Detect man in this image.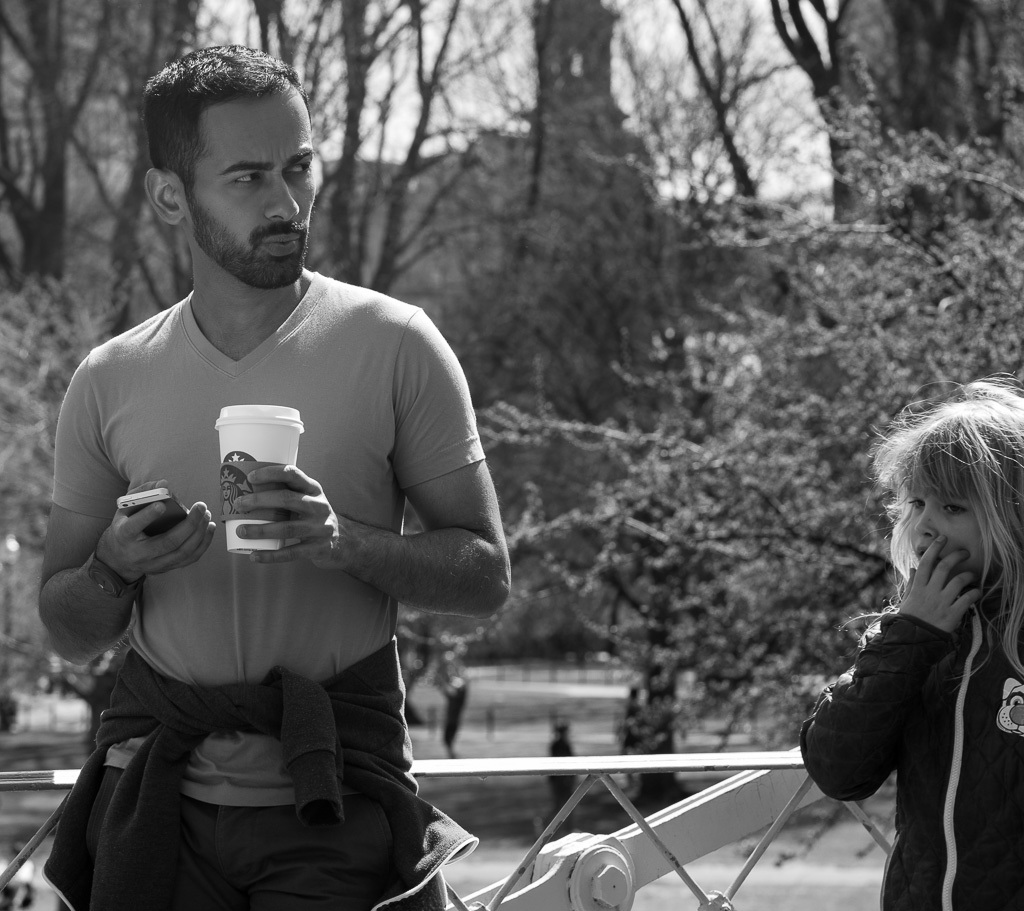
Detection: x1=16 y1=60 x2=542 y2=910.
